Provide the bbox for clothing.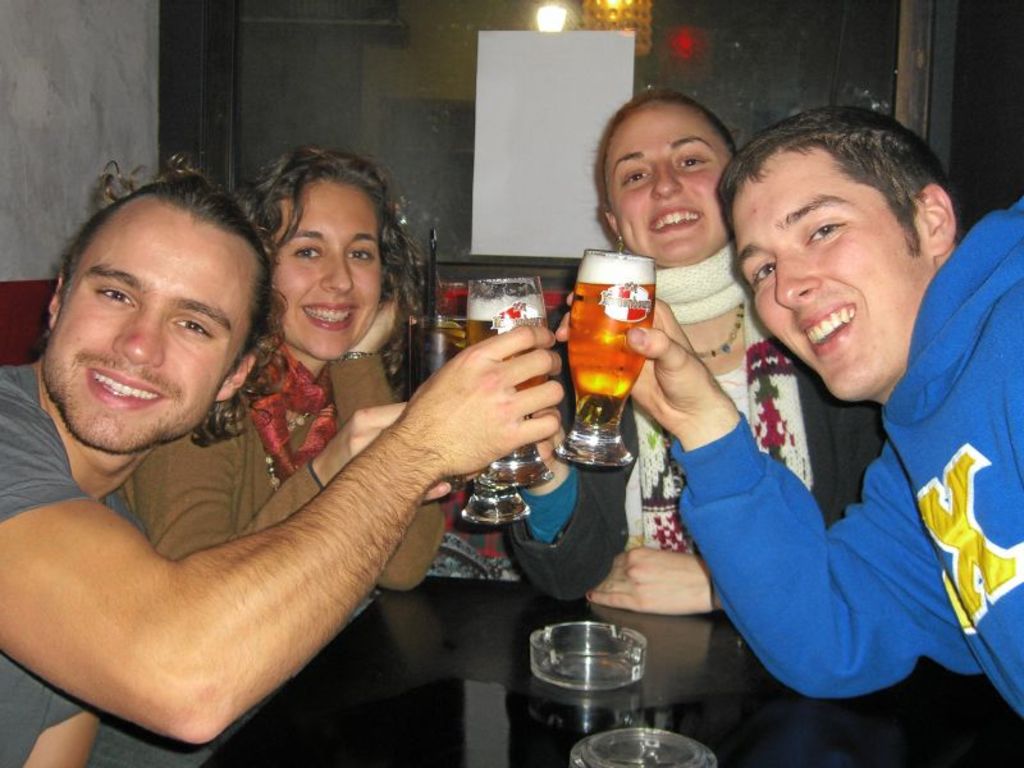
select_region(667, 197, 1023, 717).
